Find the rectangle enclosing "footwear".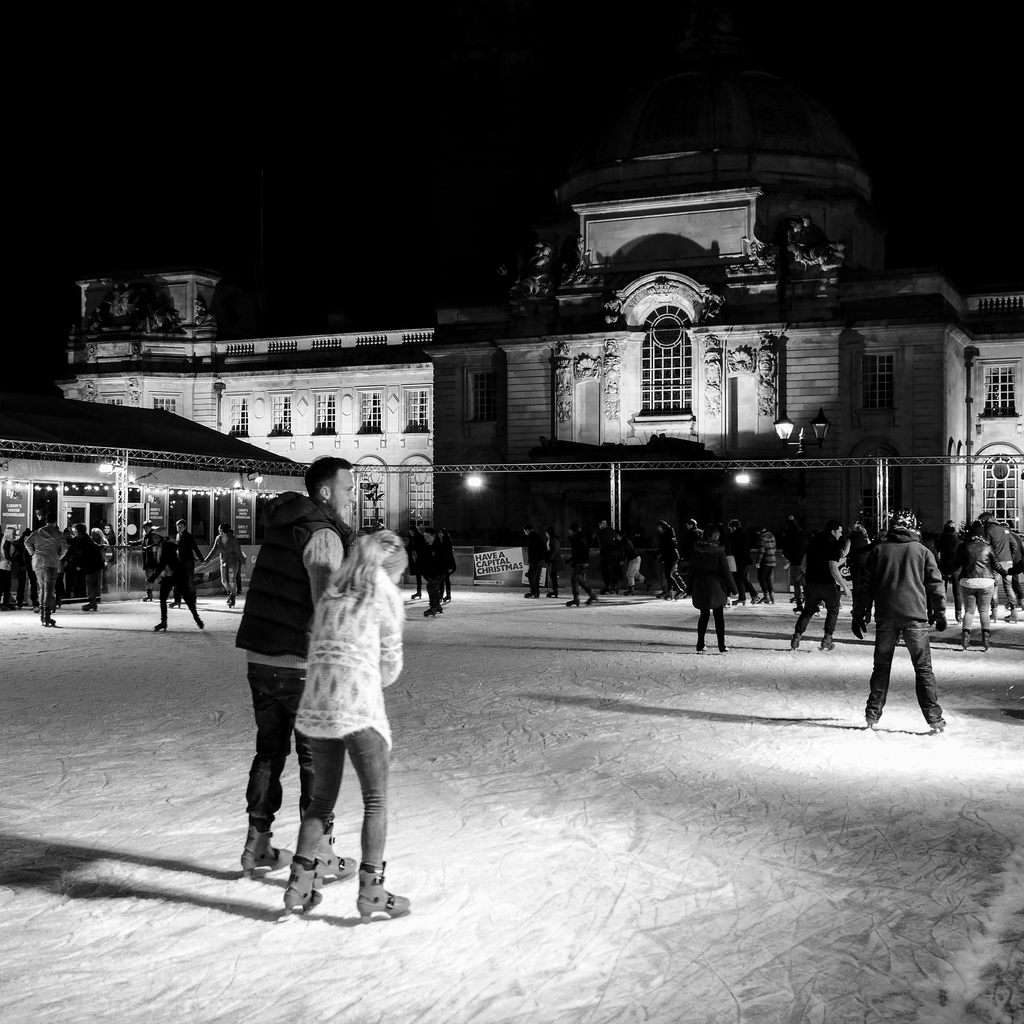
{"x1": 232, "y1": 815, "x2": 292, "y2": 883}.
